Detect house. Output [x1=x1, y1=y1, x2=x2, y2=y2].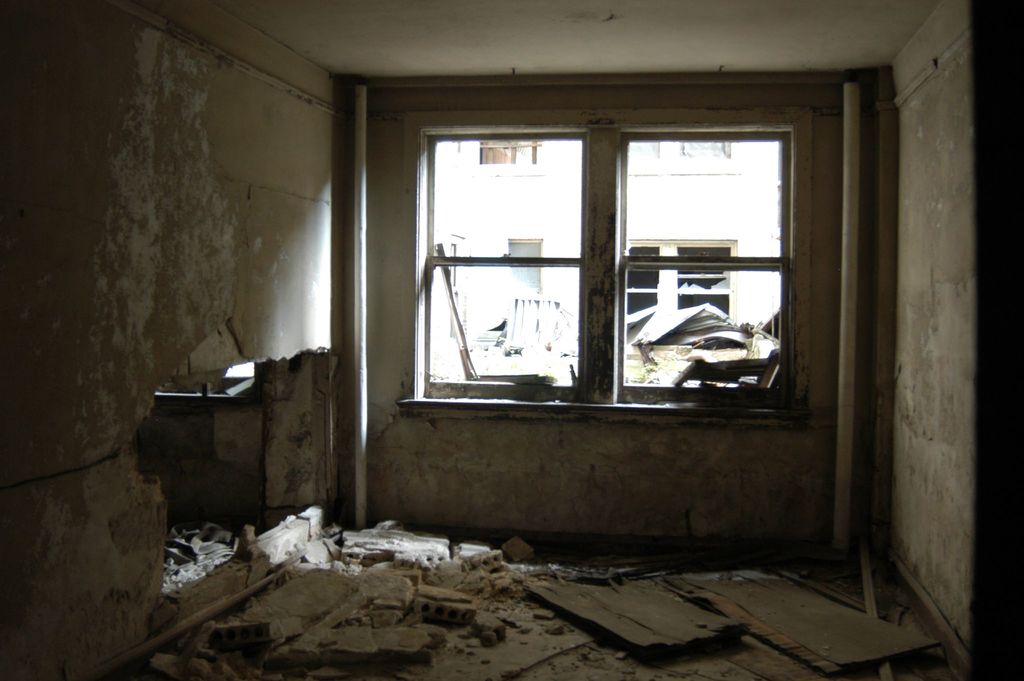
[x1=0, y1=0, x2=1023, y2=680].
